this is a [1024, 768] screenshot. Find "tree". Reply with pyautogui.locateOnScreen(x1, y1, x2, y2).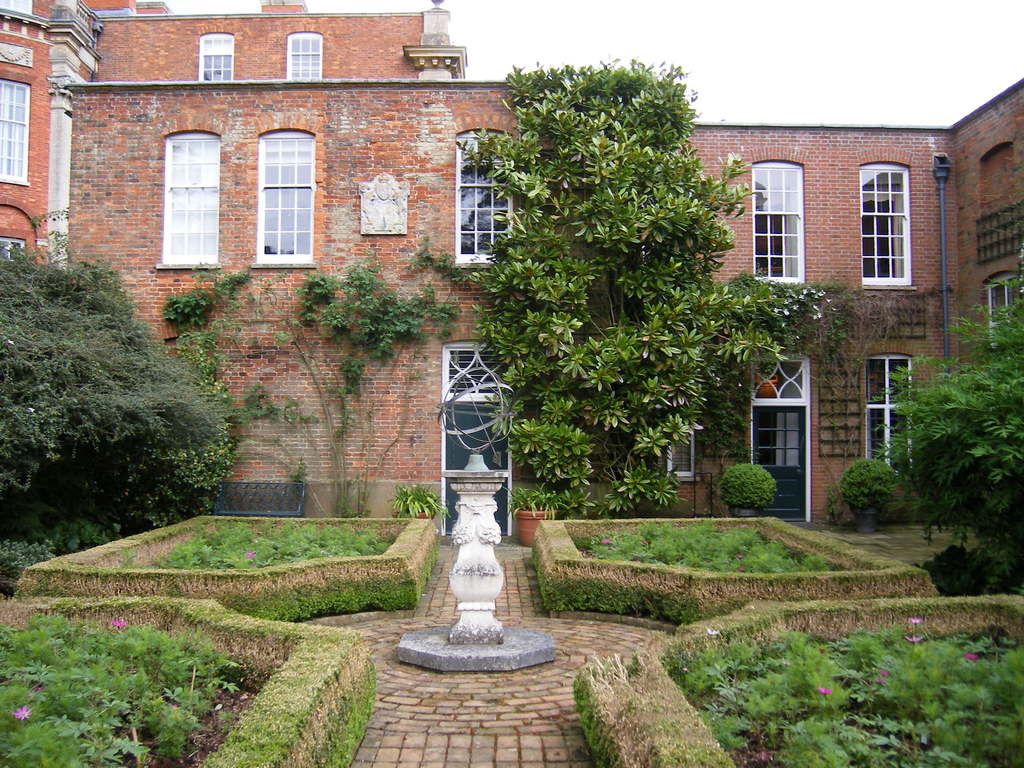
pyautogui.locateOnScreen(406, 51, 862, 524).
